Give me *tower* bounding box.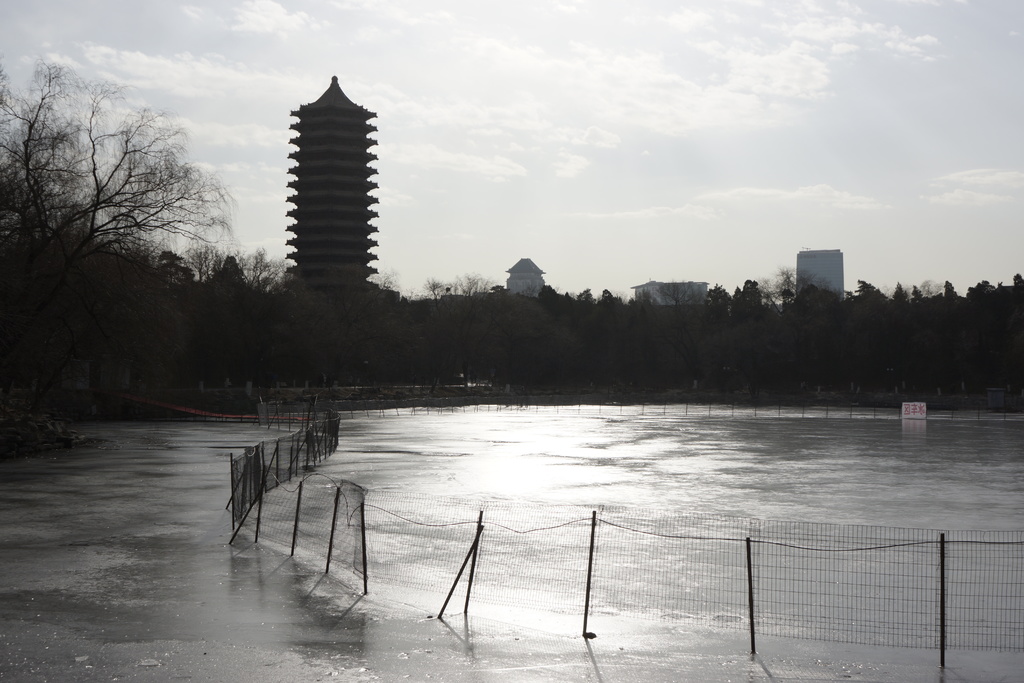
794:247:847:294.
